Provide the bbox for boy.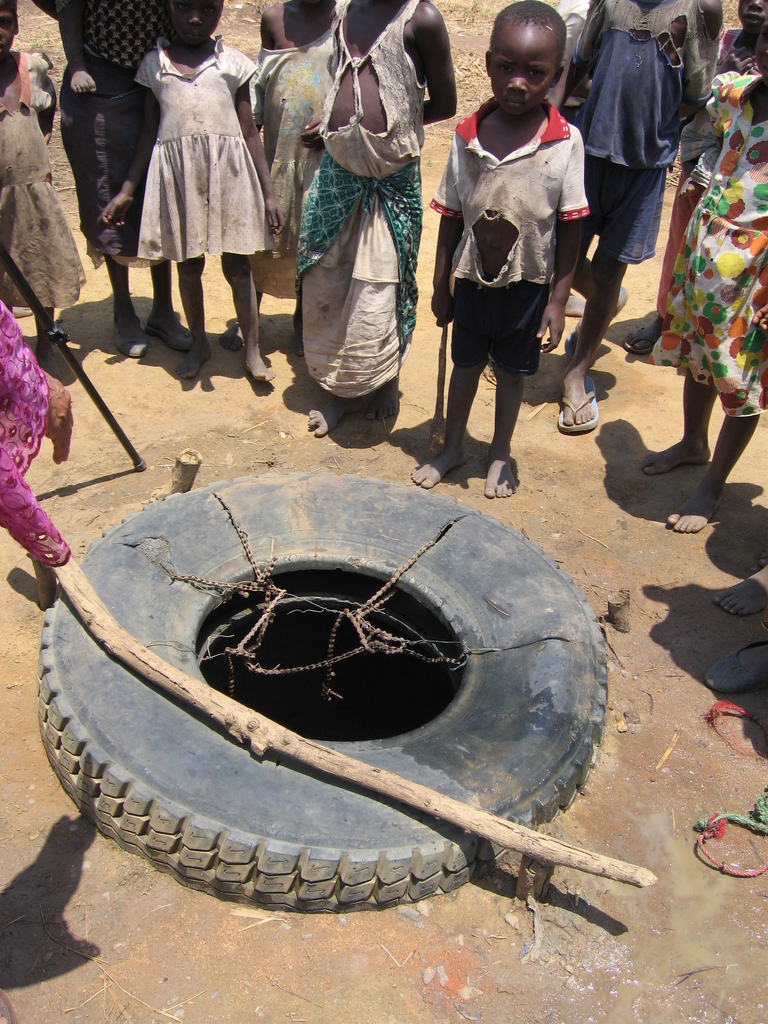
rect(408, 0, 587, 500).
